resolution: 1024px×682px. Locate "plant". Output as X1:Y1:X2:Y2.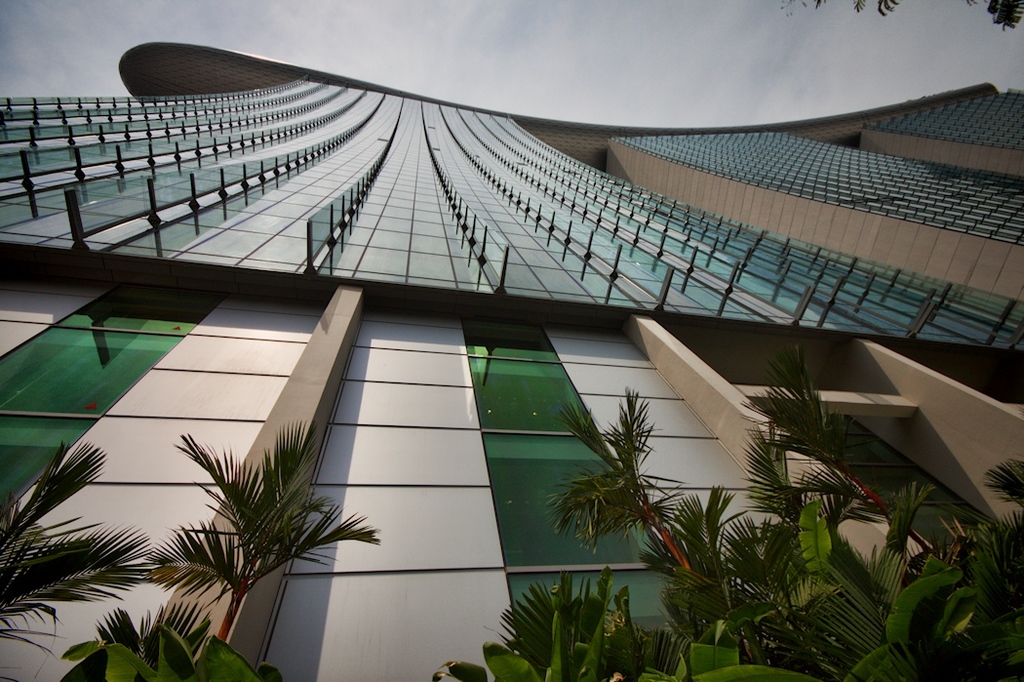
542:393:855:681.
